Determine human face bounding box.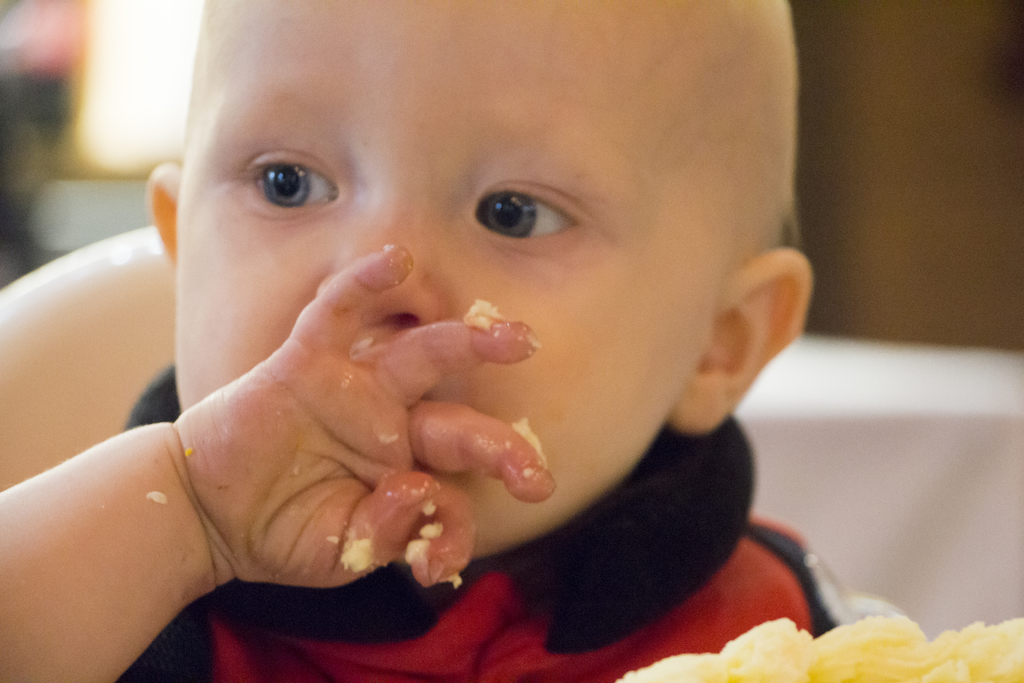
Determined: {"x1": 179, "y1": 0, "x2": 683, "y2": 561}.
